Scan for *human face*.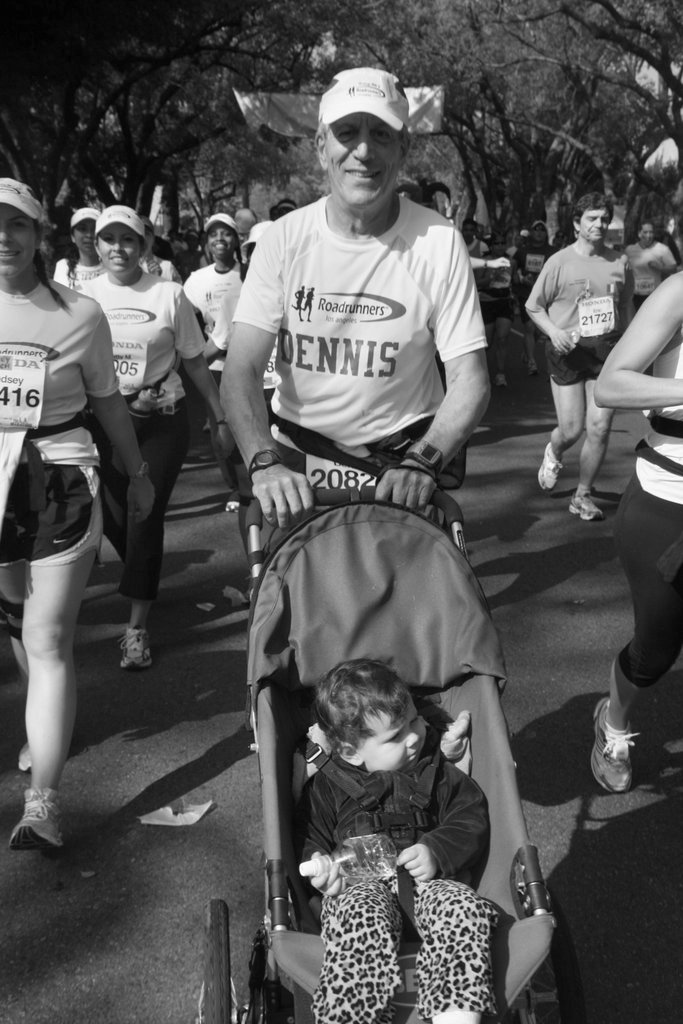
Scan result: locate(69, 218, 93, 249).
